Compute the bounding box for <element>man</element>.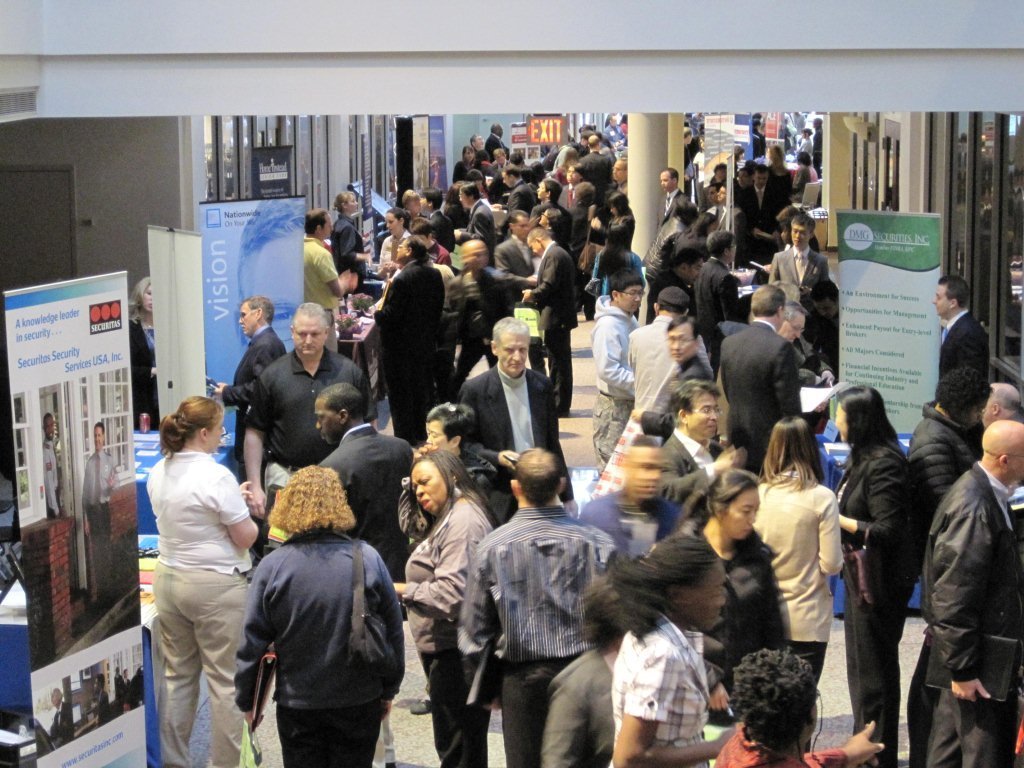
<box>235,303,369,528</box>.
